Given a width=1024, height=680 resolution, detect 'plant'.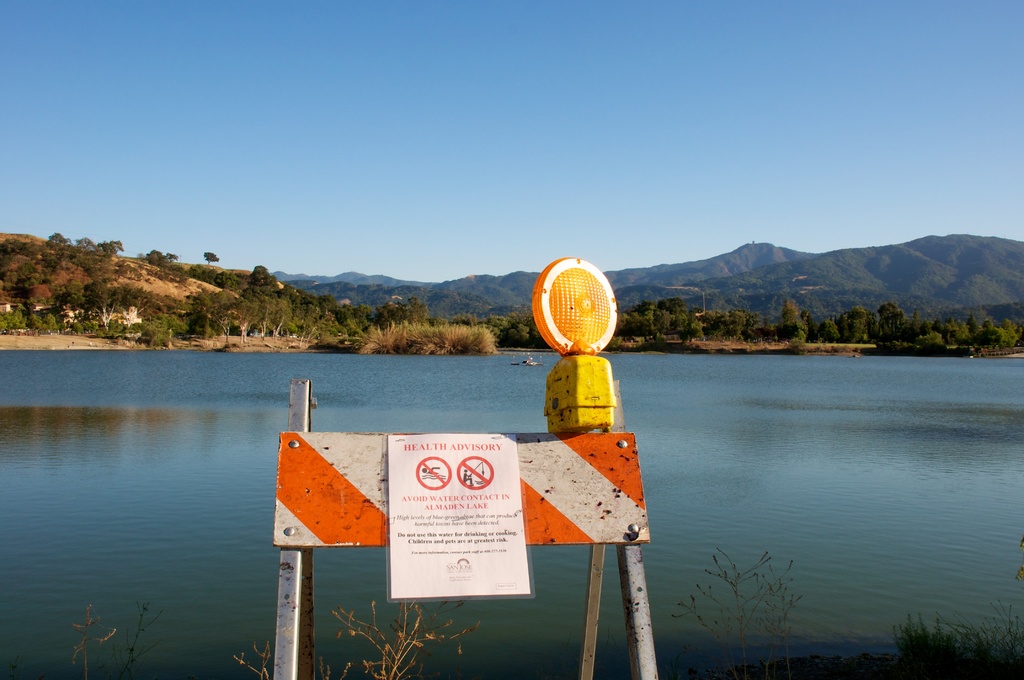
{"left": 356, "top": 311, "right": 509, "bottom": 357}.
